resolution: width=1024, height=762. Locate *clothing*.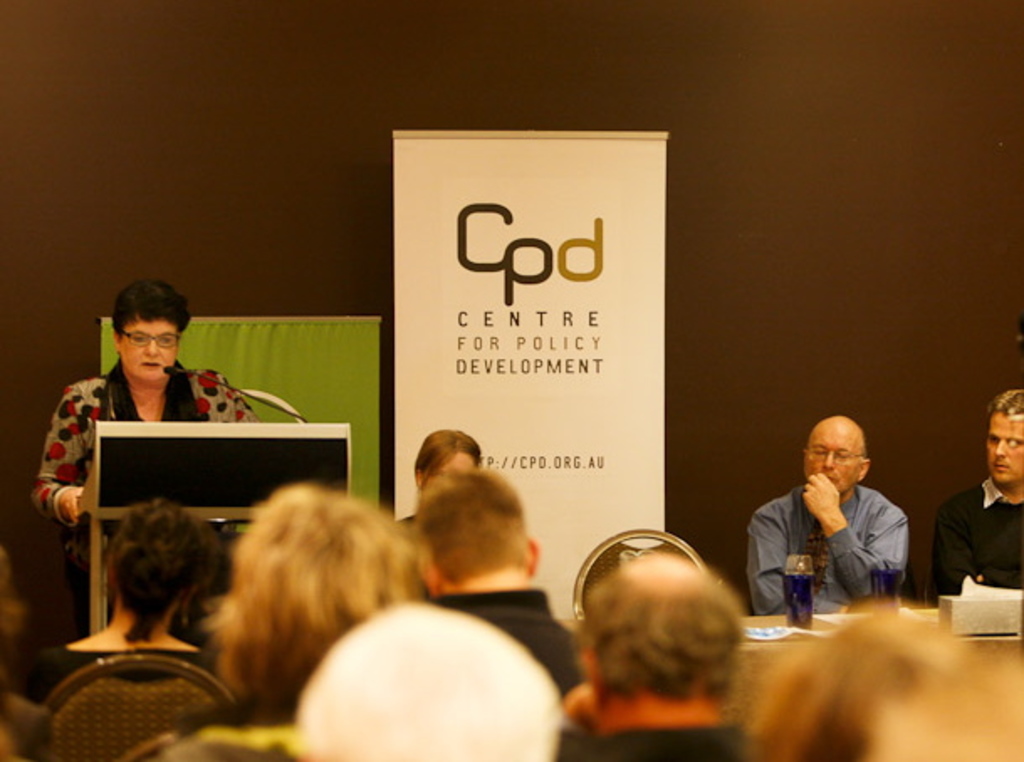
bbox=[745, 480, 910, 618].
